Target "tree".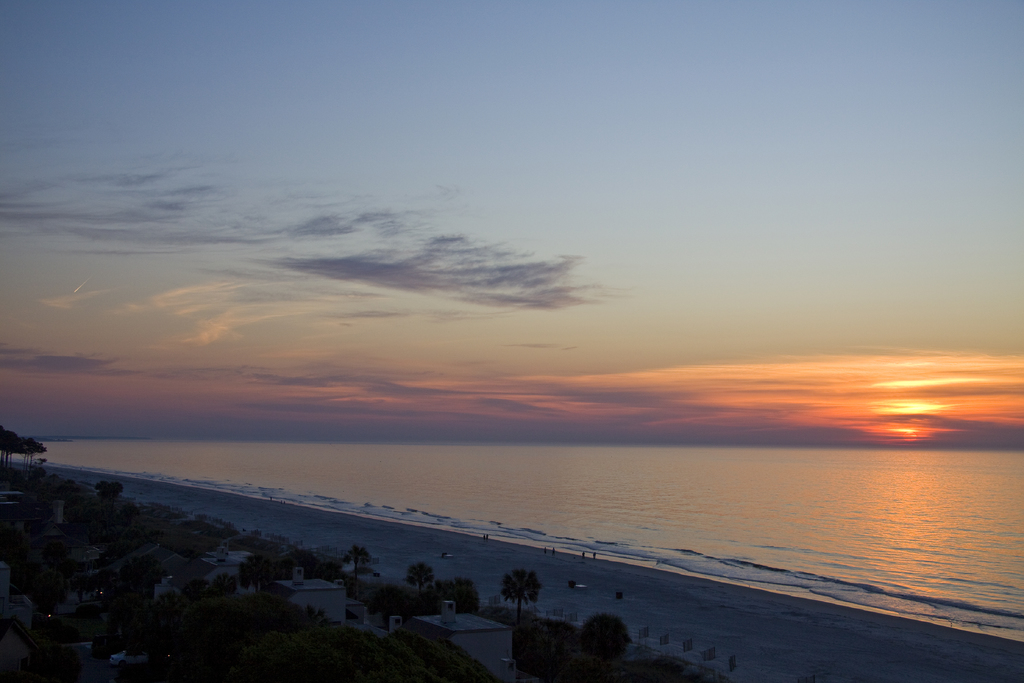
Target region: <box>391,552,432,616</box>.
